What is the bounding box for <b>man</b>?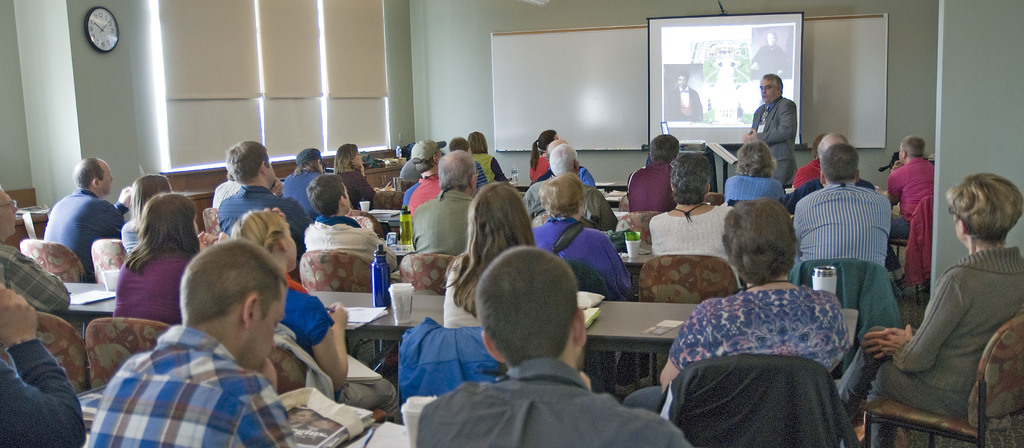
81,240,360,447.
